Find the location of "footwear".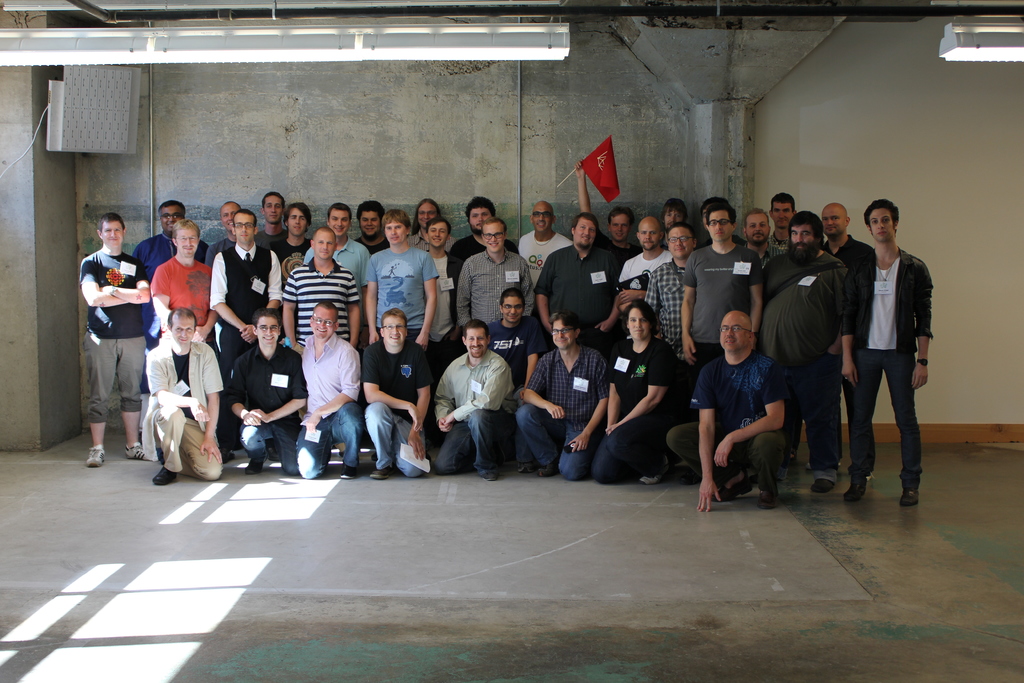
Location: (left=756, top=488, right=778, bottom=509).
